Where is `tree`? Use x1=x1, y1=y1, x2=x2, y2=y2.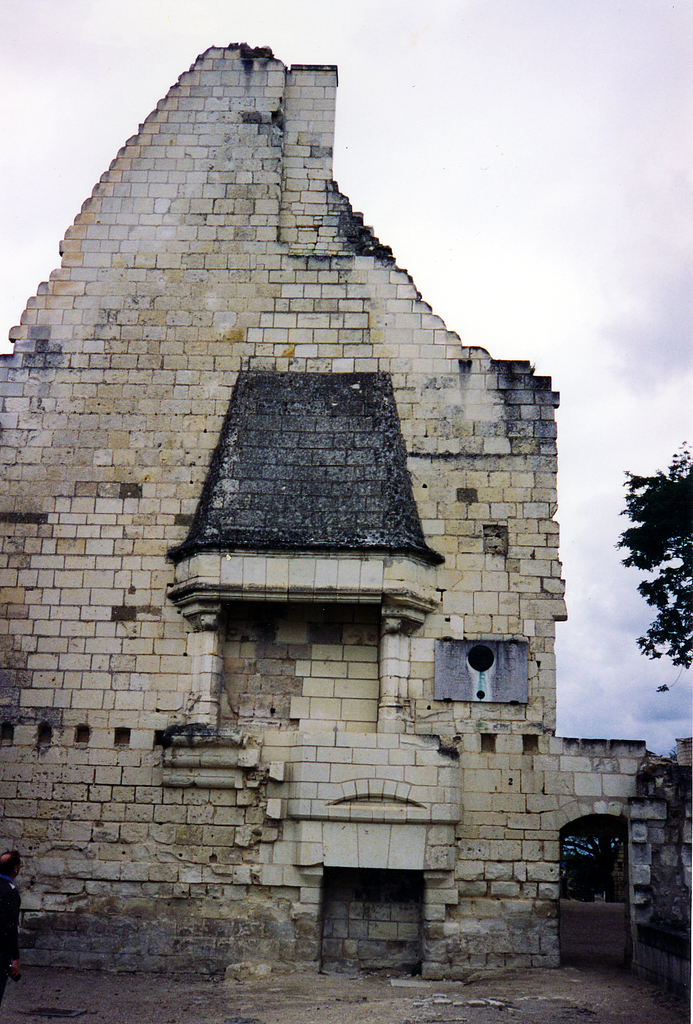
x1=605, y1=435, x2=692, y2=672.
